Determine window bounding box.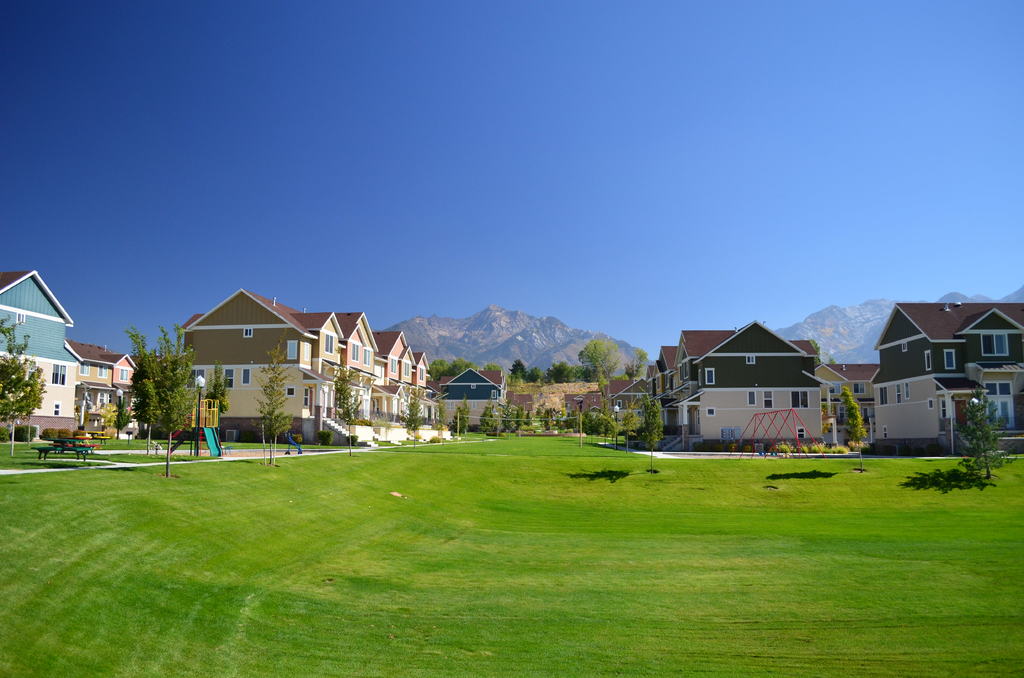
Determined: box=[241, 367, 251, 386].
